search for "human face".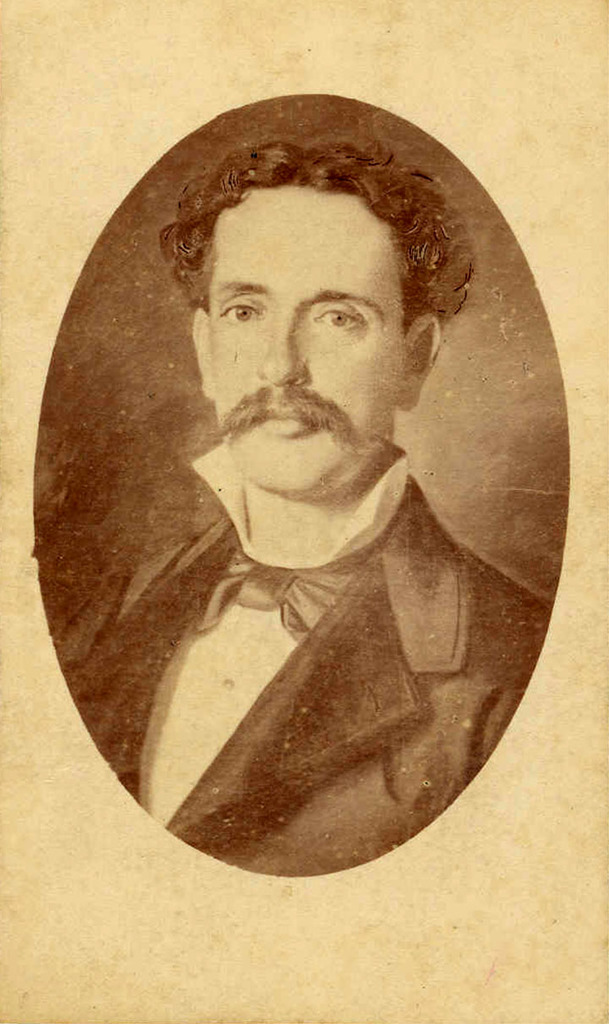
Found at bbox=(206, 177, 410, 498).
